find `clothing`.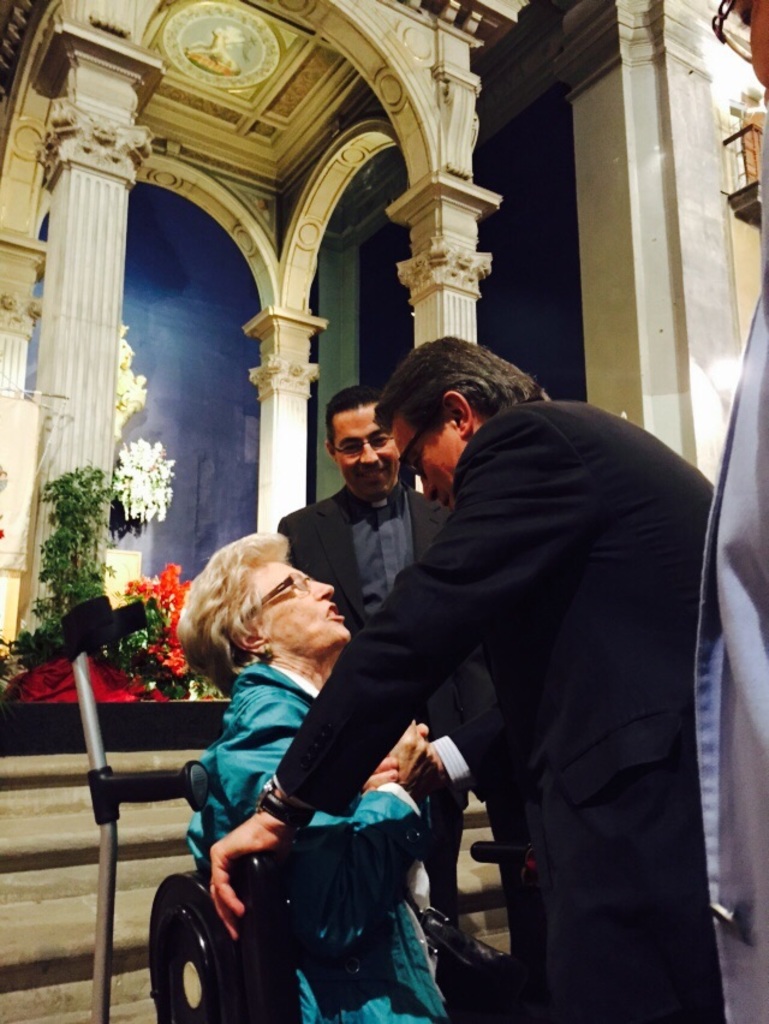
<region>260, 458, 477, 915</region>.
